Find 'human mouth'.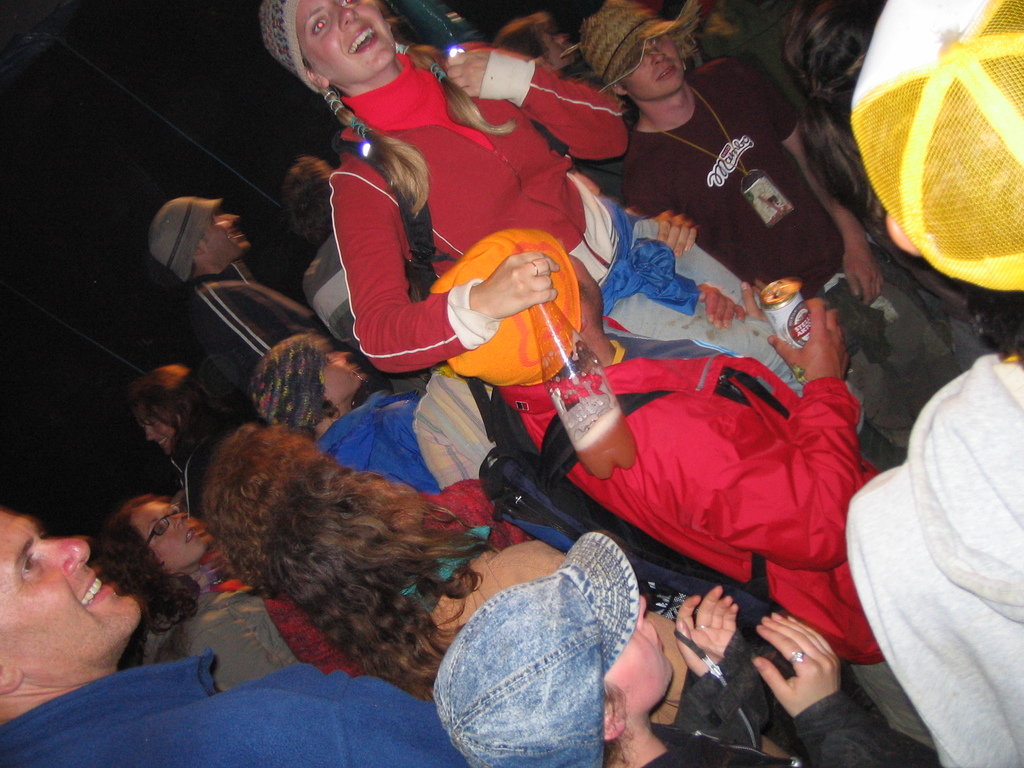
(652,624,666,653).
